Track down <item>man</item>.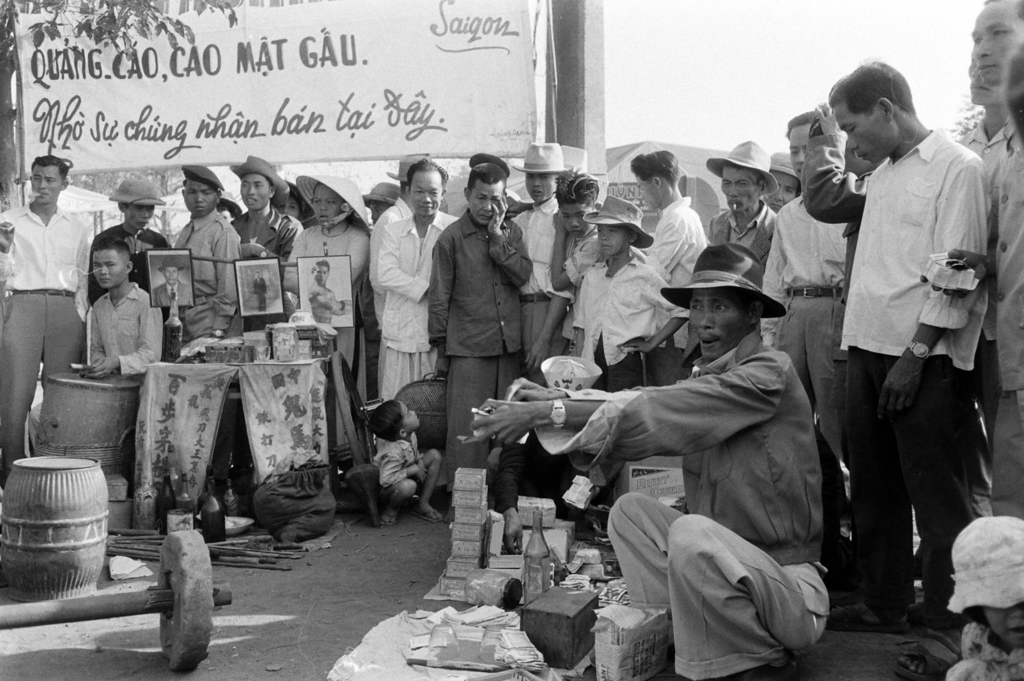
Tracked to {"left": 970, "top": 0, "right": 1023, "bottom": 524}.
